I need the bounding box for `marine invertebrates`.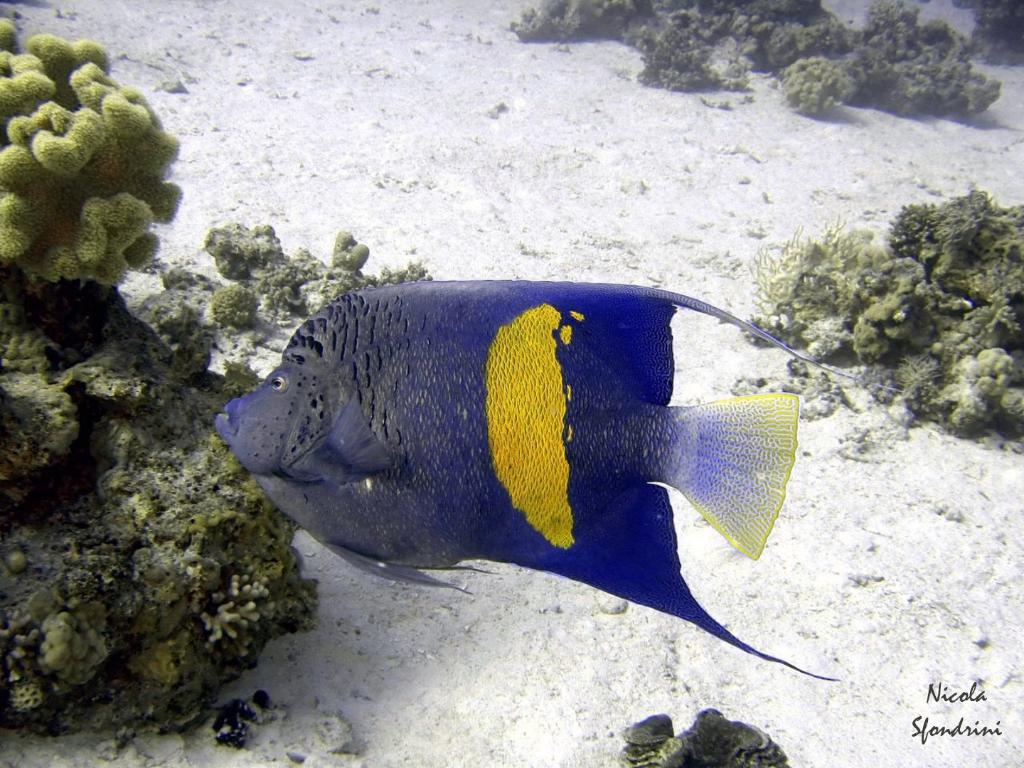
Here it is: (left=842, top=0, right=1009, bottom=121).
